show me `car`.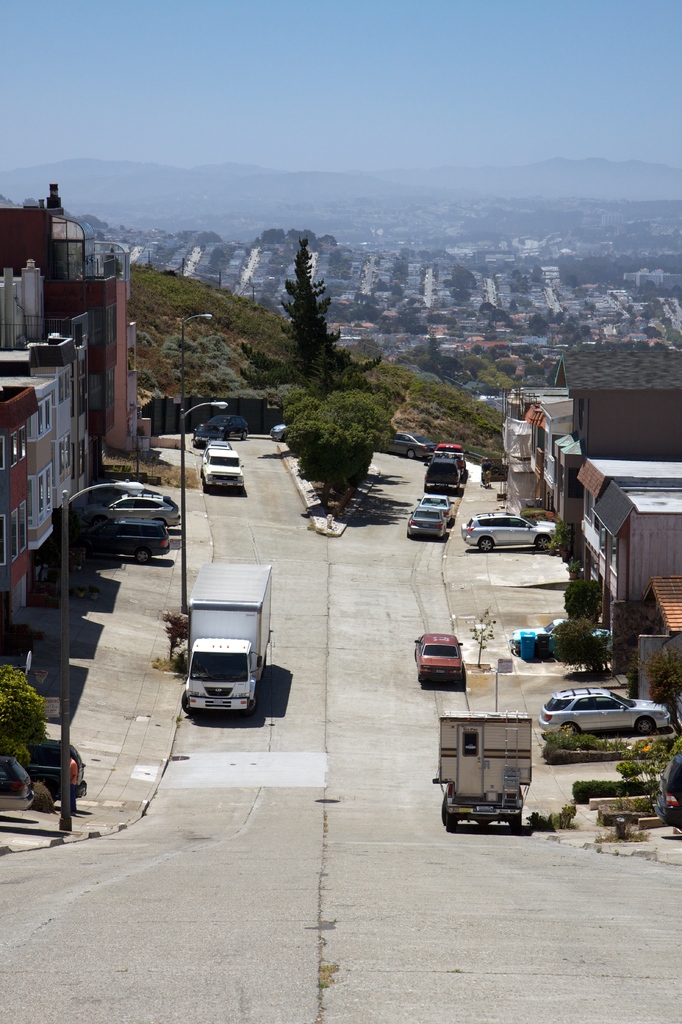
`car` is here: left=426, top=492, right=451, bottom=506.
